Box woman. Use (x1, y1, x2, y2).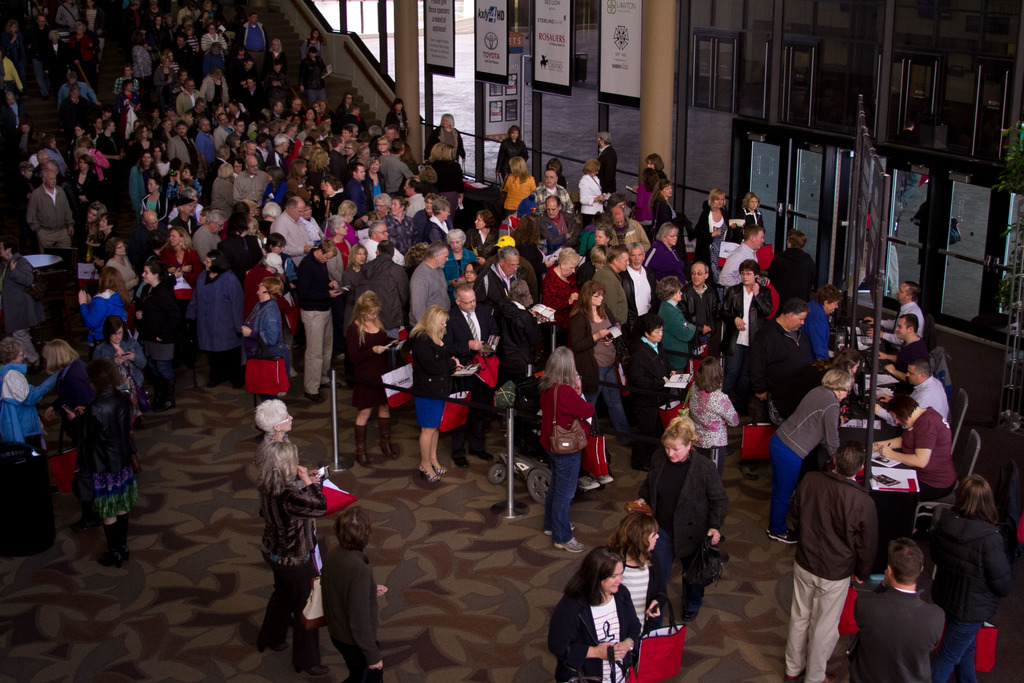
(79, 265, 140, 347).
